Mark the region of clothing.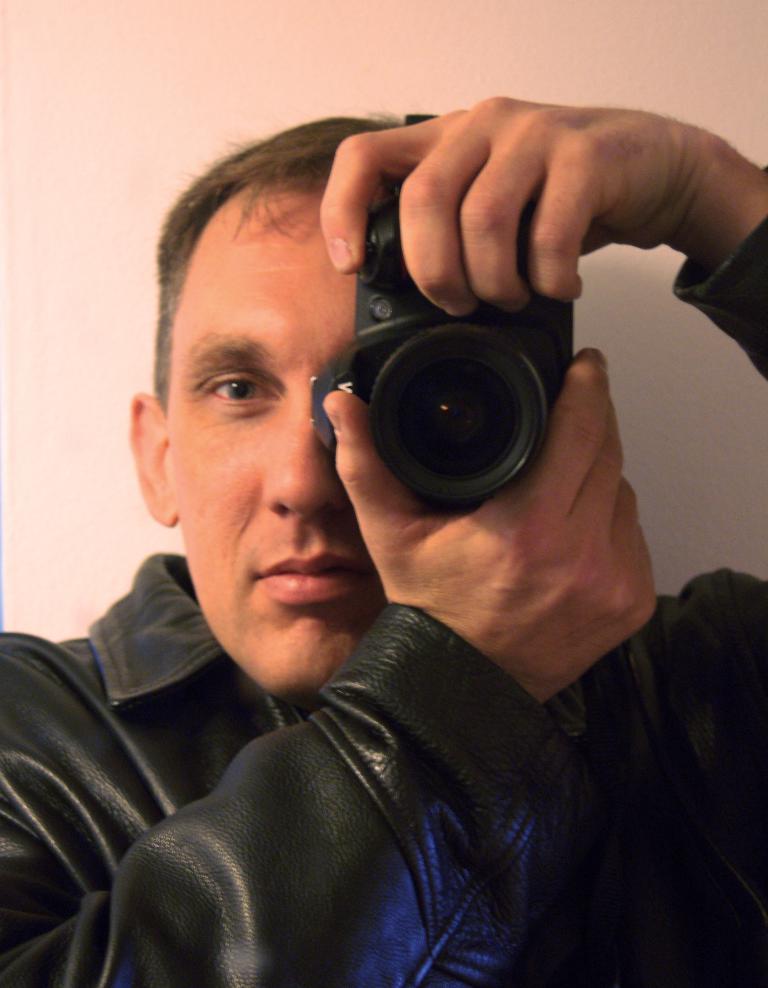
Region: 0,154,767,987.
